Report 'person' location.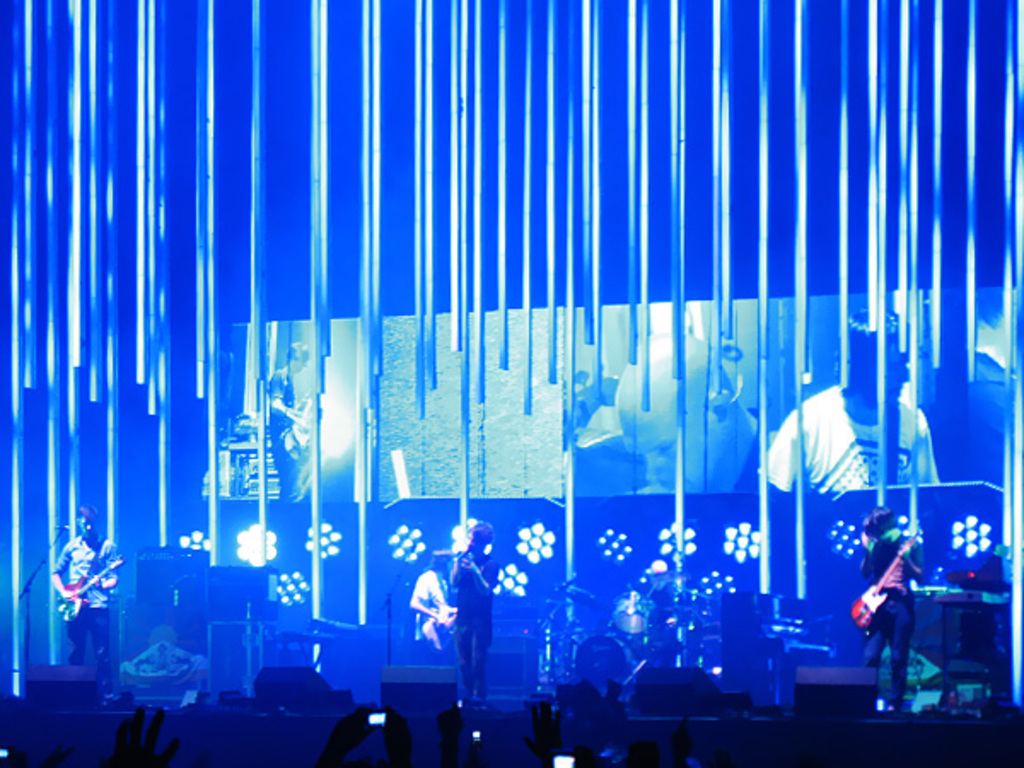
Report: [x1=609, y1=329, x2=768, y2=495].
